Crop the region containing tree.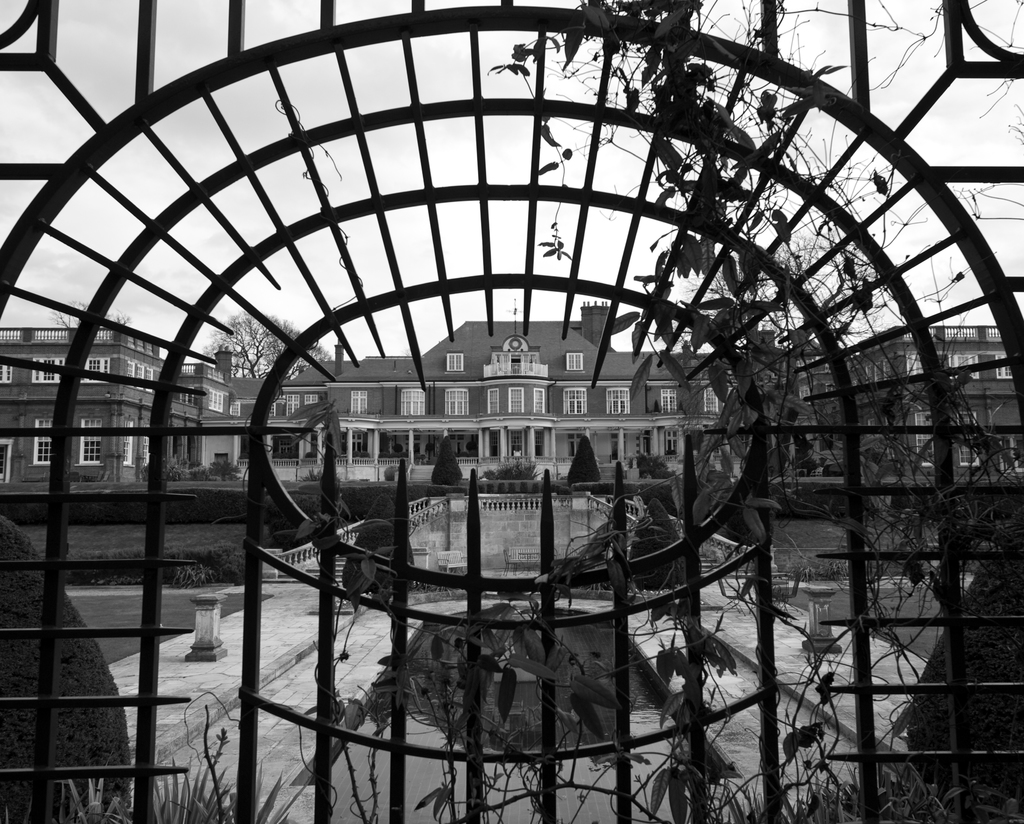
Crop region: 205:315:316:375.
